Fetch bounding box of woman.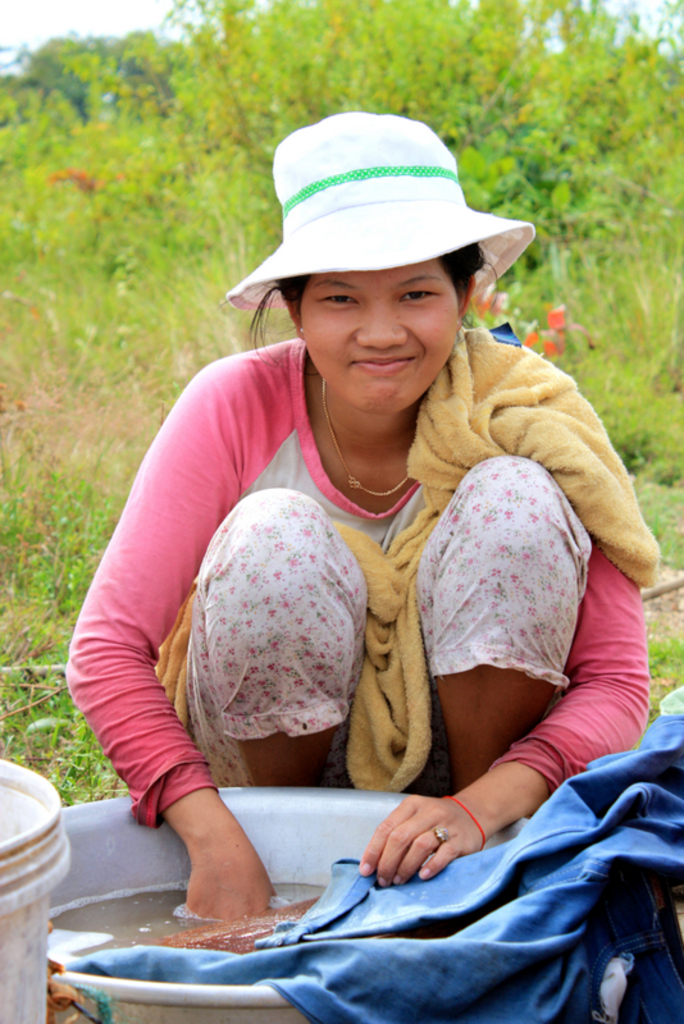
Bbox: [left=92, top=151, right=638, bottom=952].
